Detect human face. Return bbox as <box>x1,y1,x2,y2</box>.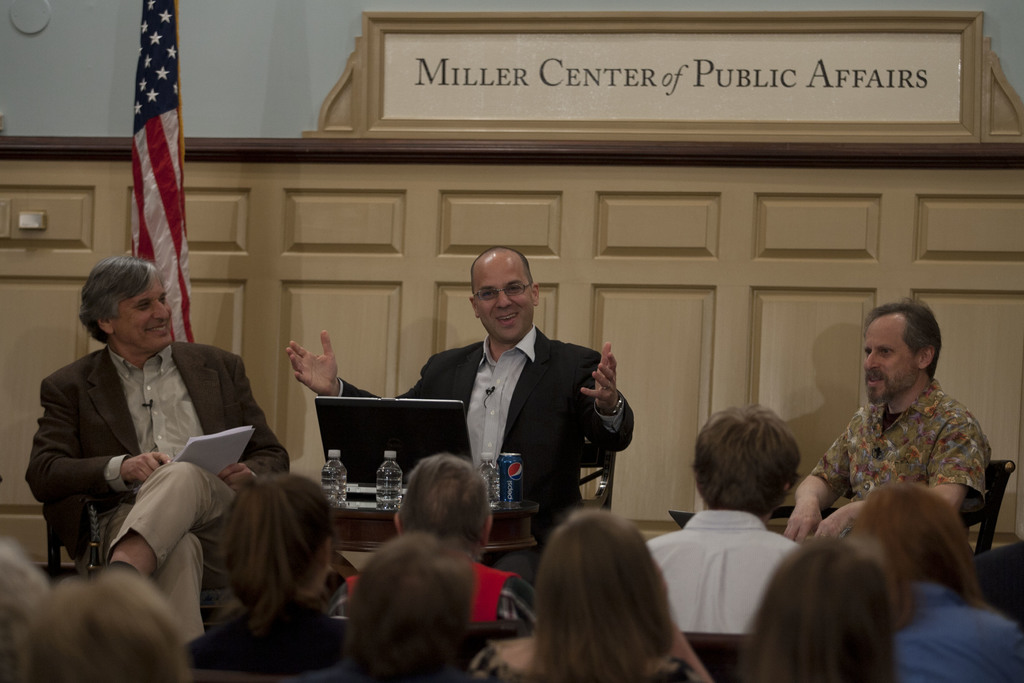
<box>119,273,179,354</box>.
